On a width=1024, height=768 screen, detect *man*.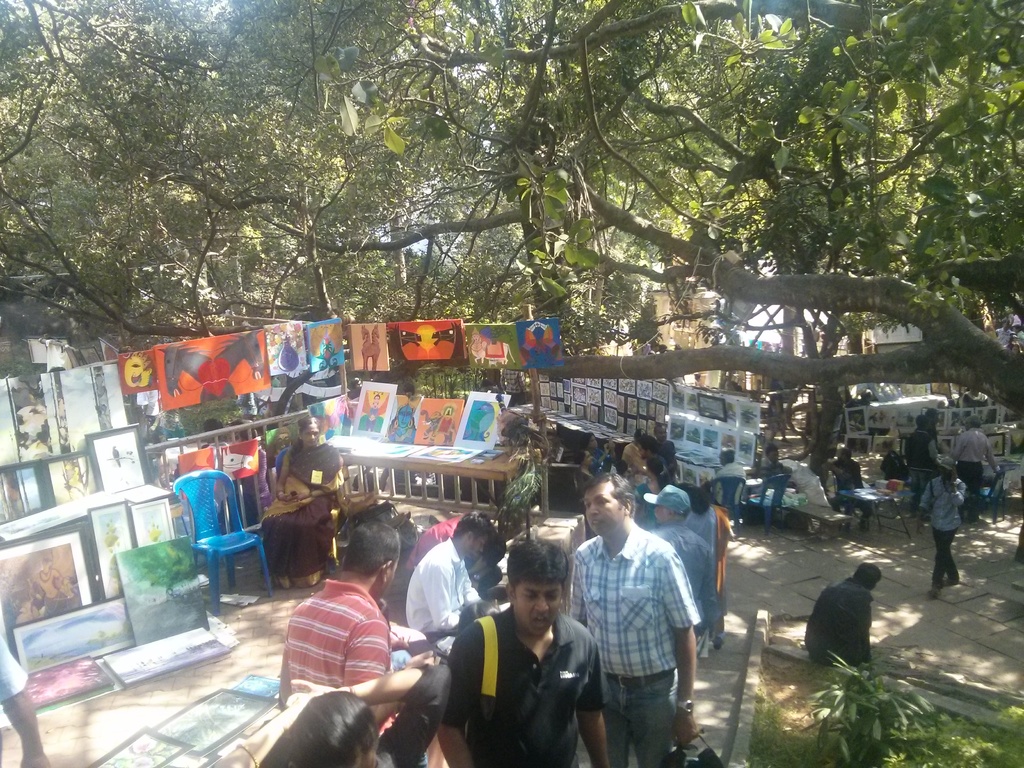
crop(758, 447, 792, 483).
